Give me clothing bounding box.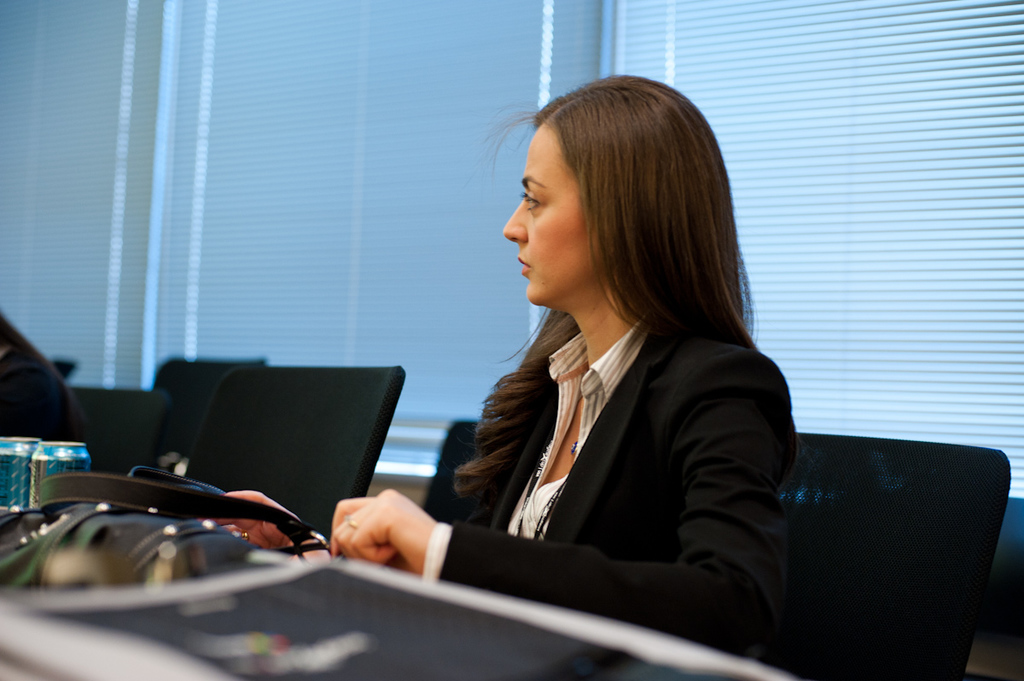
440, 321, 792, 655.
